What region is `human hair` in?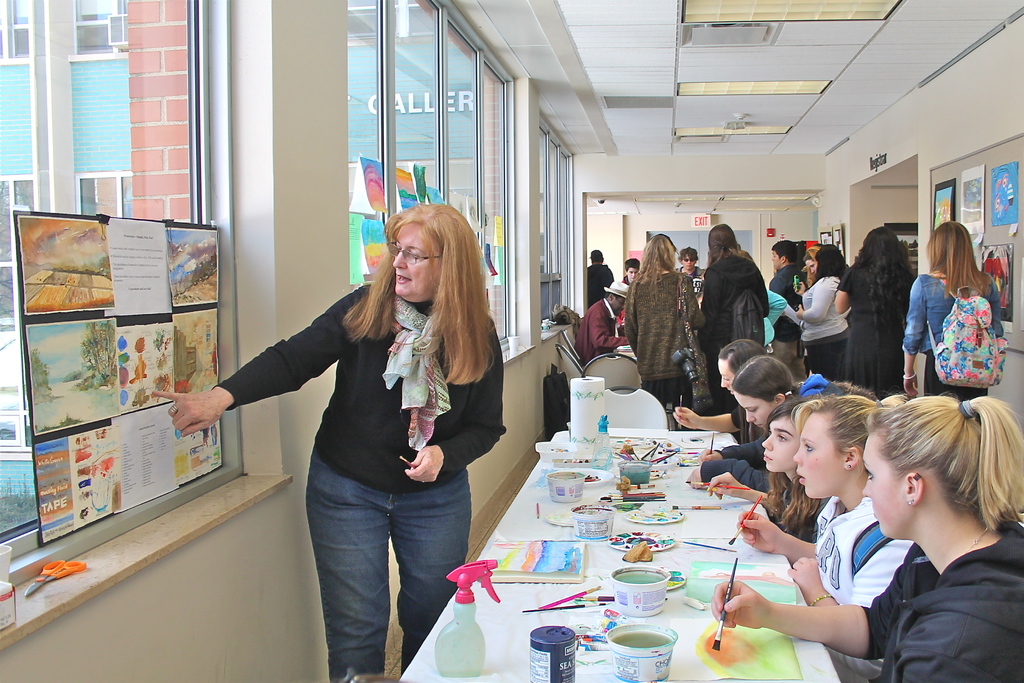
left=604, top=292, right=625, bottom=301.
